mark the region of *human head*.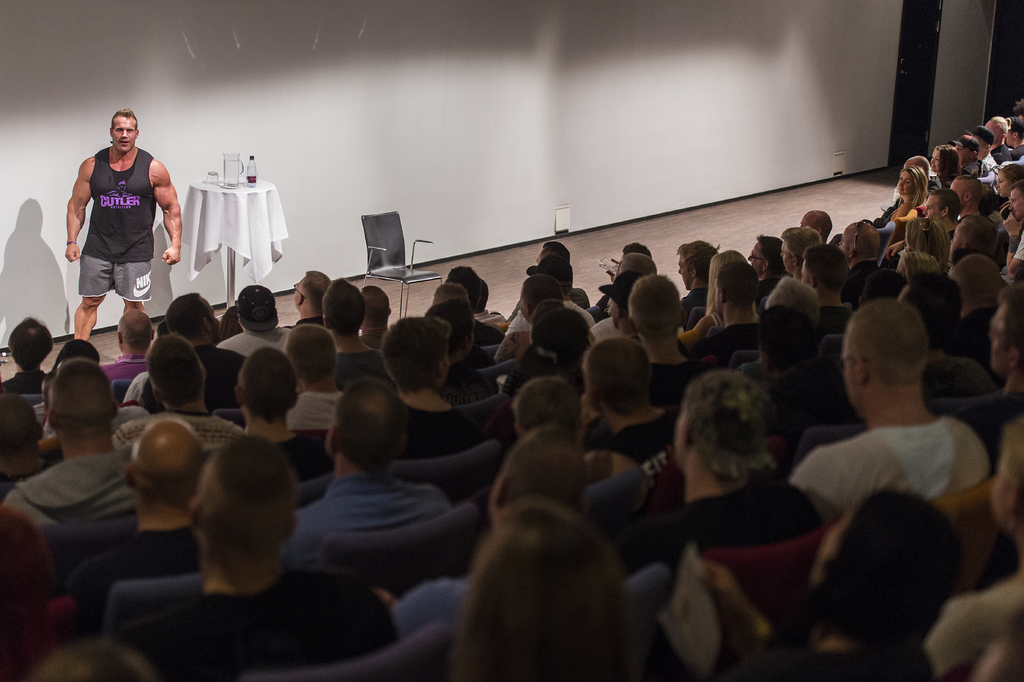
Region: crop(711, 262, 758, 314).
